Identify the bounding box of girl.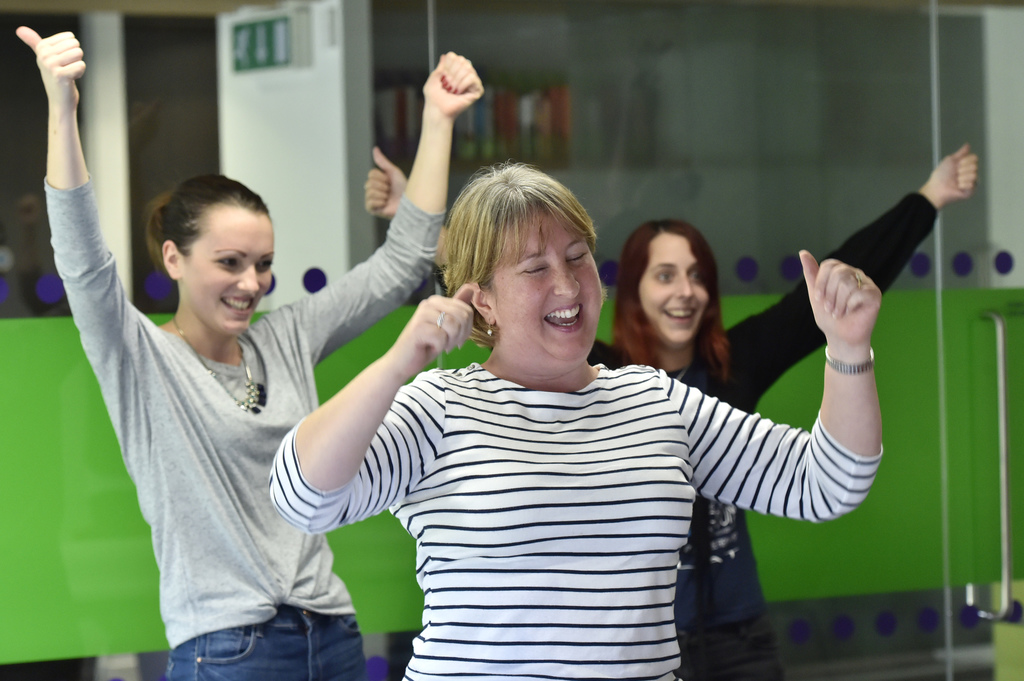
(x1=364, y1=147, x2=983, y2=680).
